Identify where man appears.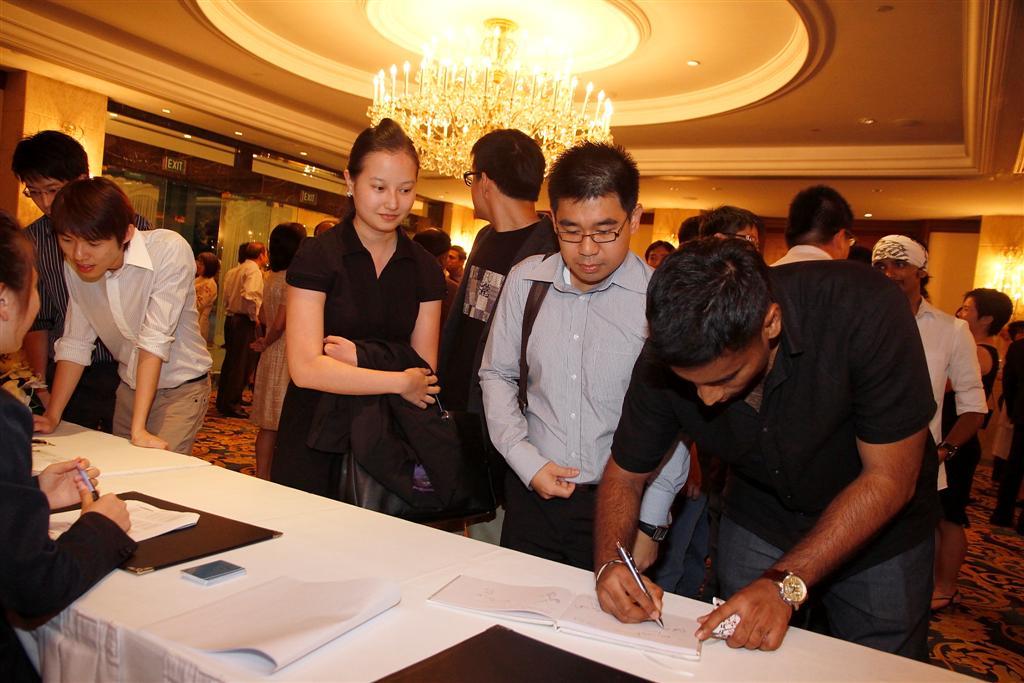
Appears at rect(576, 212, 951, 648).
